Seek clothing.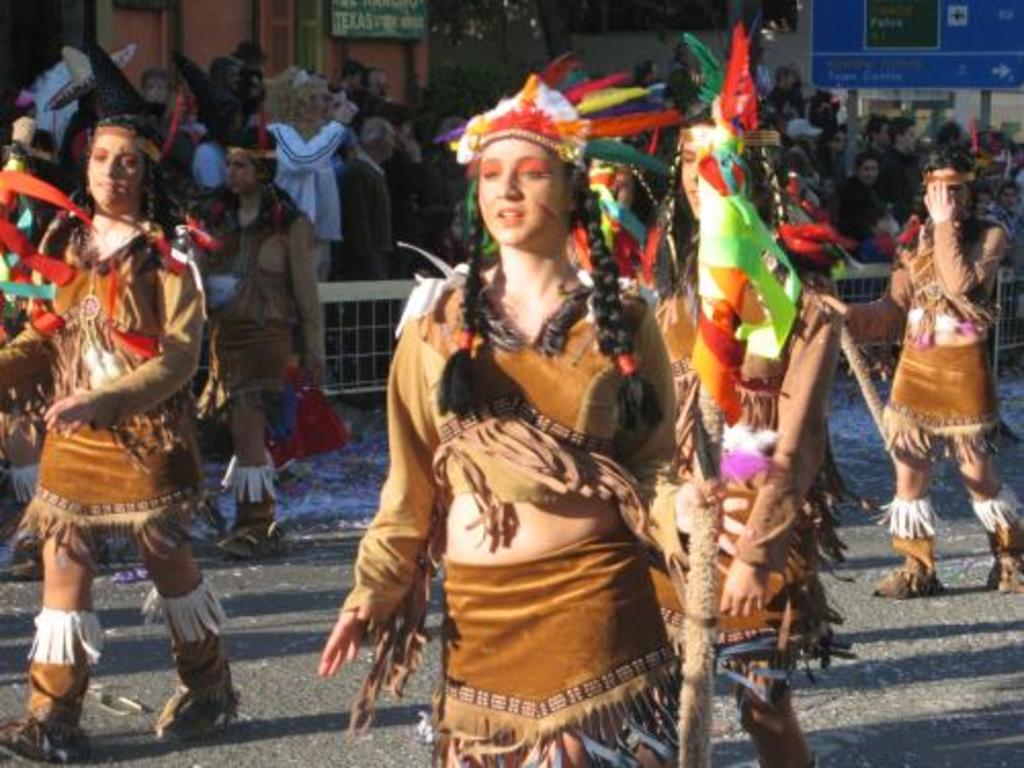
{"left": 897, "top": 219, "right": 1010, "bottom": 465}.
